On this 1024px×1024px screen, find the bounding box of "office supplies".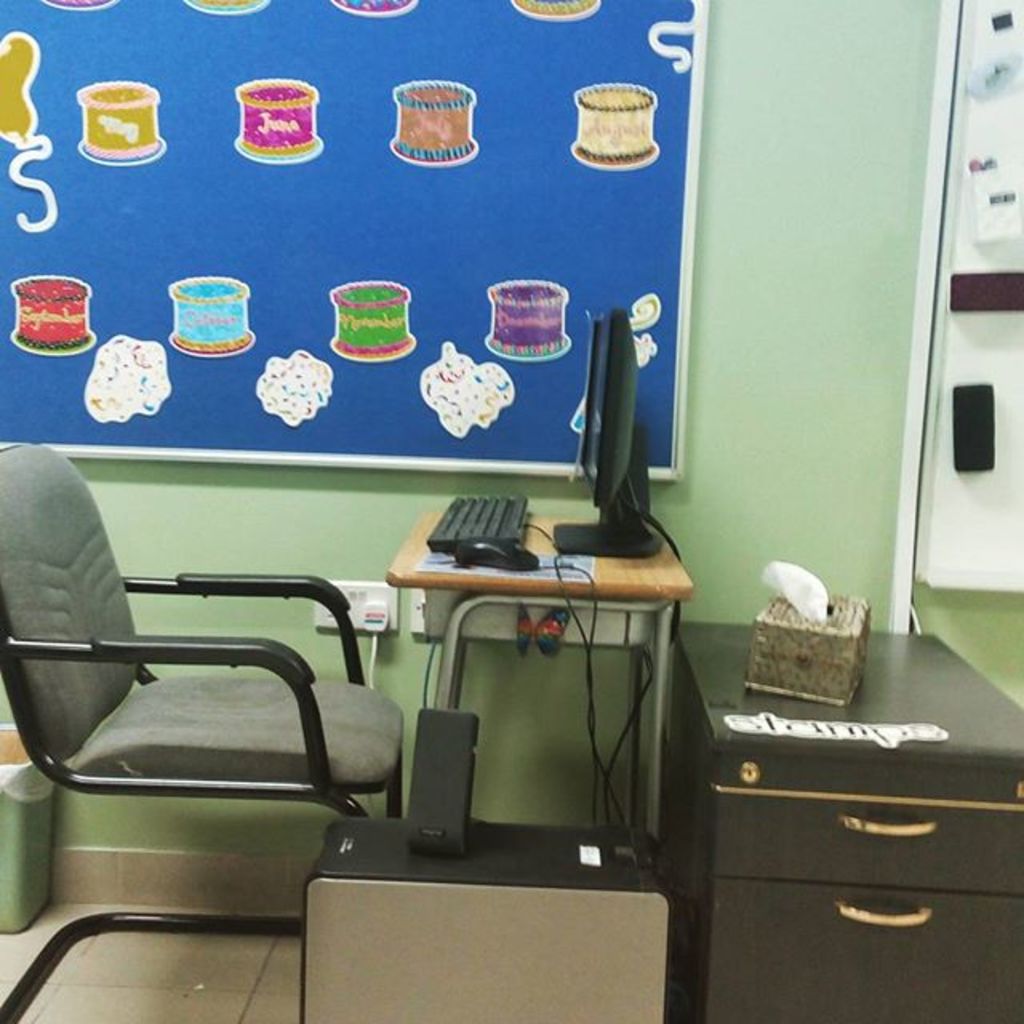
Bounding box: [x1=747, y1=558, x2=867, y2=712].
